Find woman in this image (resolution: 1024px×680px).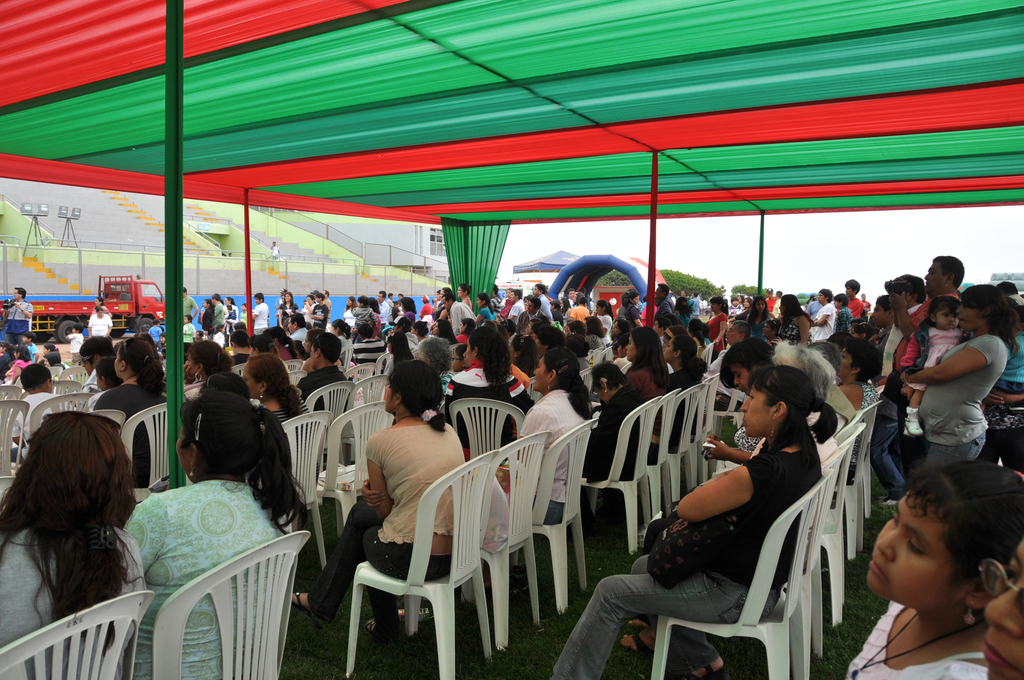
{"x1": 544, "y1": 366, "x2": 822, "y2": 679}.
